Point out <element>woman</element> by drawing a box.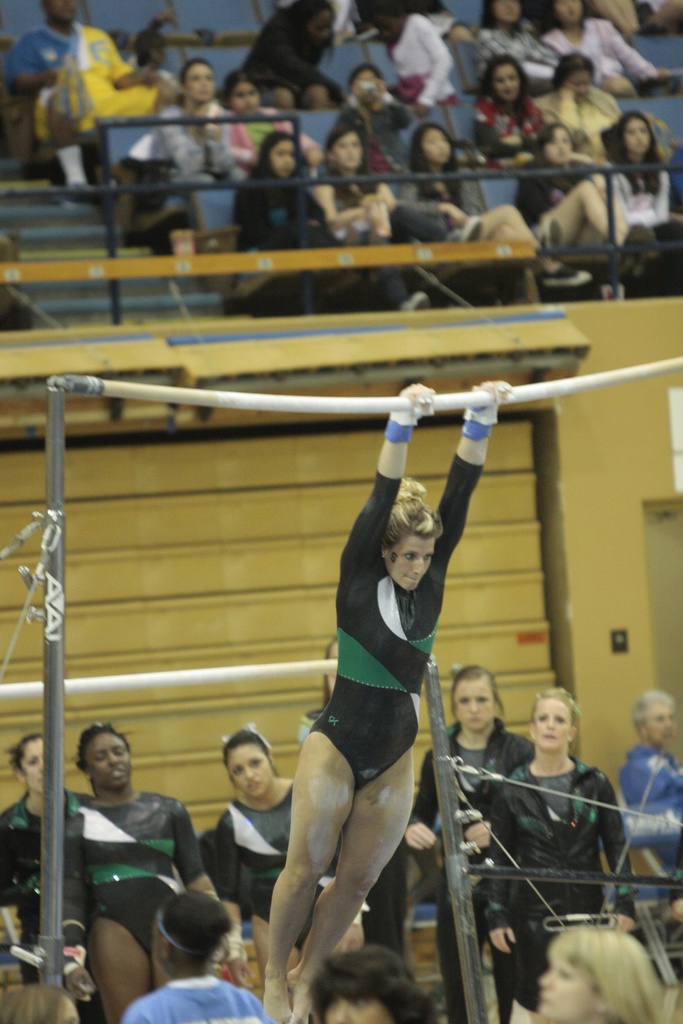
220:134:353:323.
